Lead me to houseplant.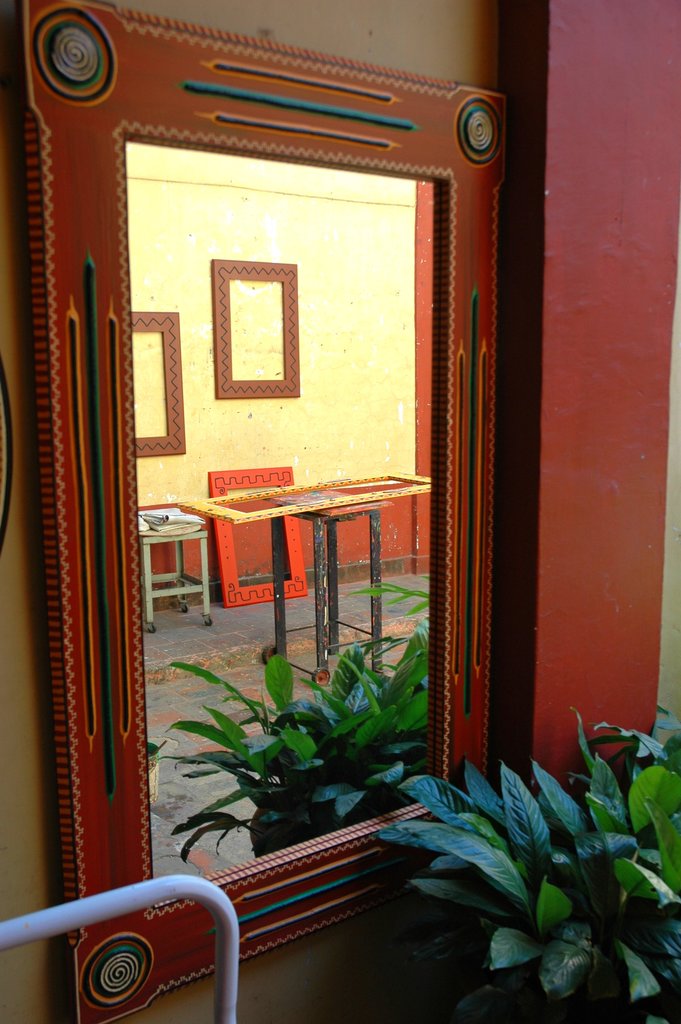
Lead to box=[161, 628, 443, 923].
